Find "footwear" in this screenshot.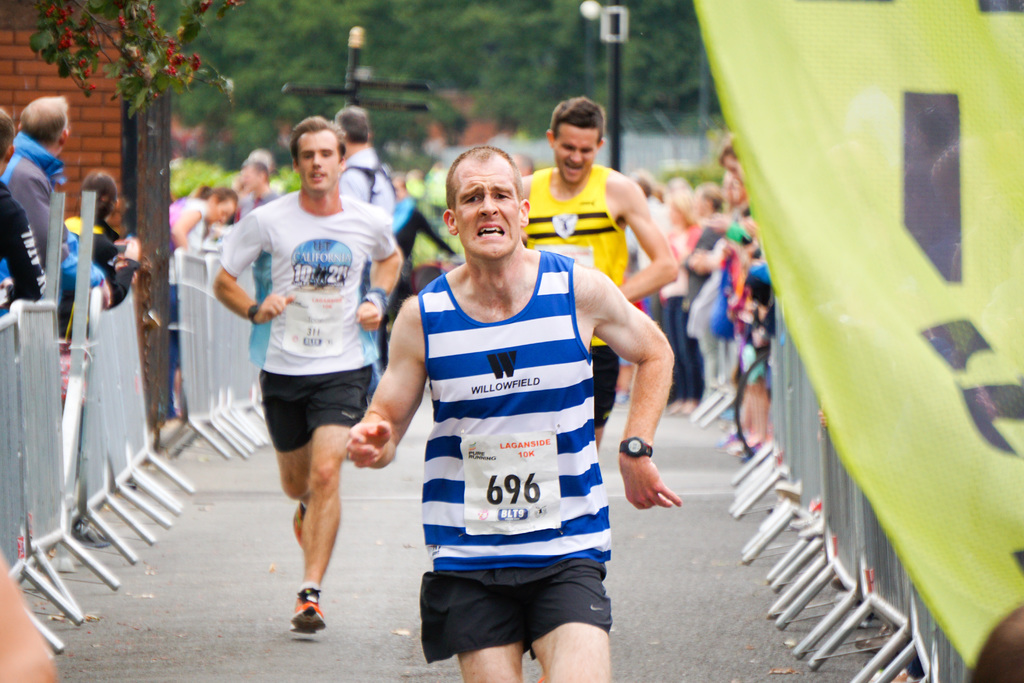
The bounding box for "footwear" is left=289, top=586, right=326, bottom=636.
